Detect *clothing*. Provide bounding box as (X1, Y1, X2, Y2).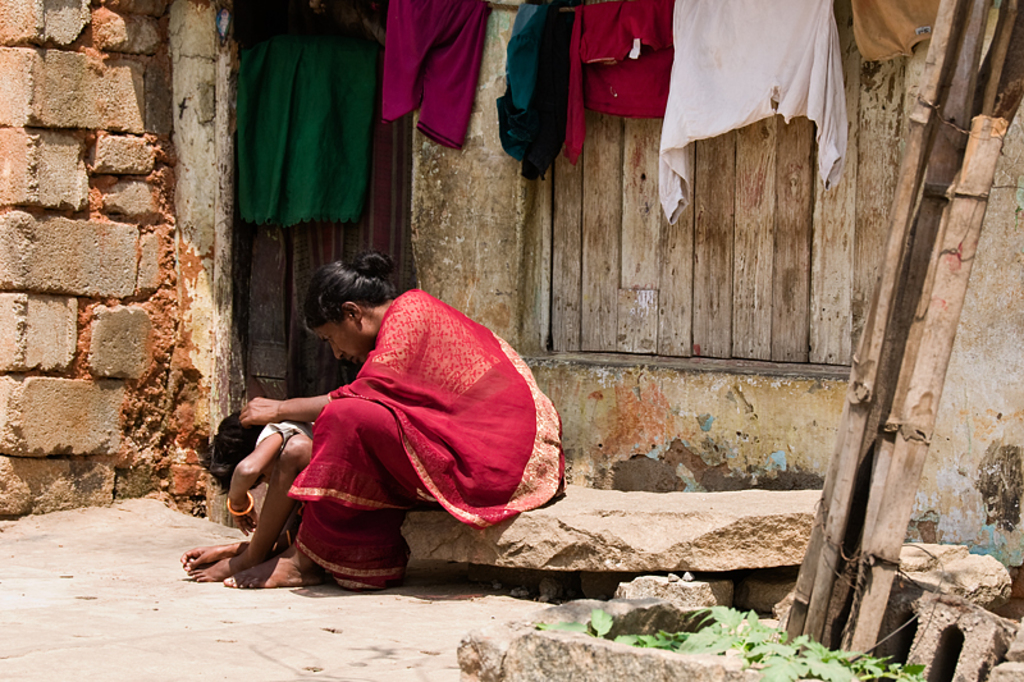
(376, 3, 490, 139).
